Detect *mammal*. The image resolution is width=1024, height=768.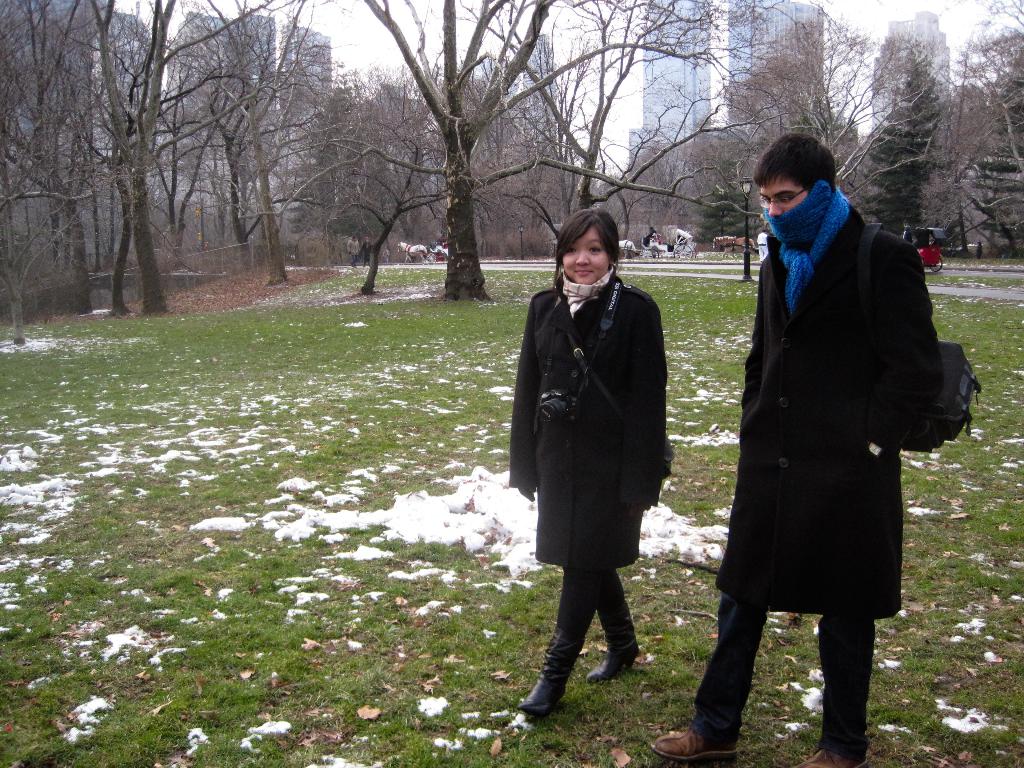
(left=358, top=236, right=370, bottom=269).
